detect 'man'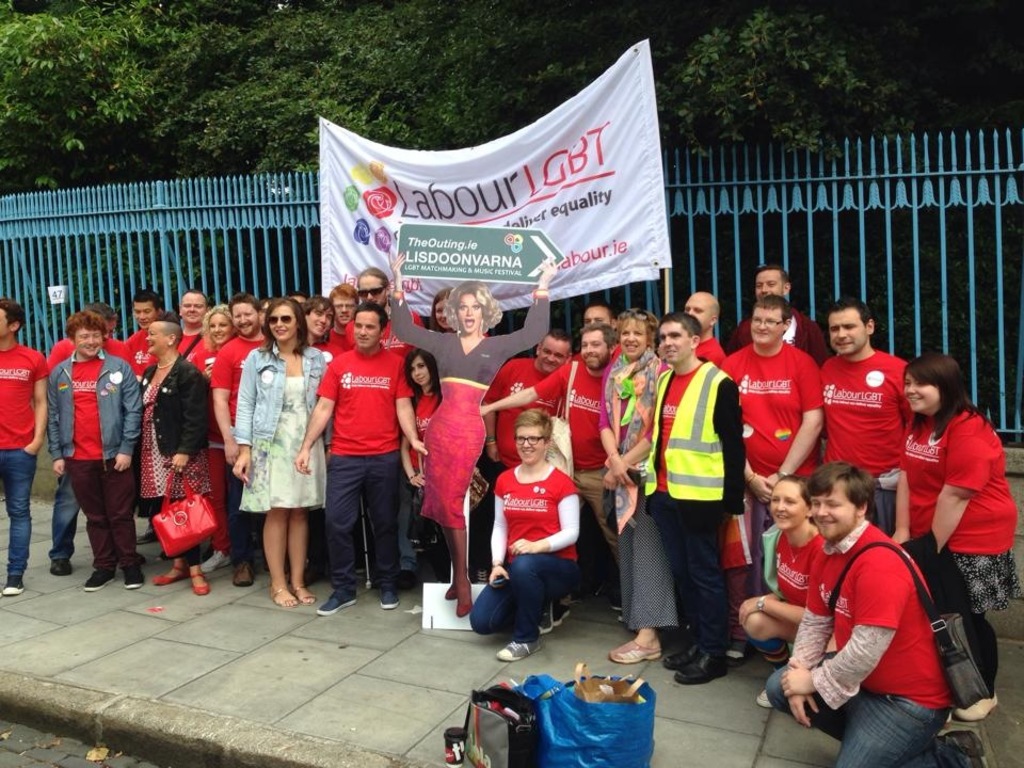
{"left": 125, "top": 294, "right": 166, "bottom": 553}
